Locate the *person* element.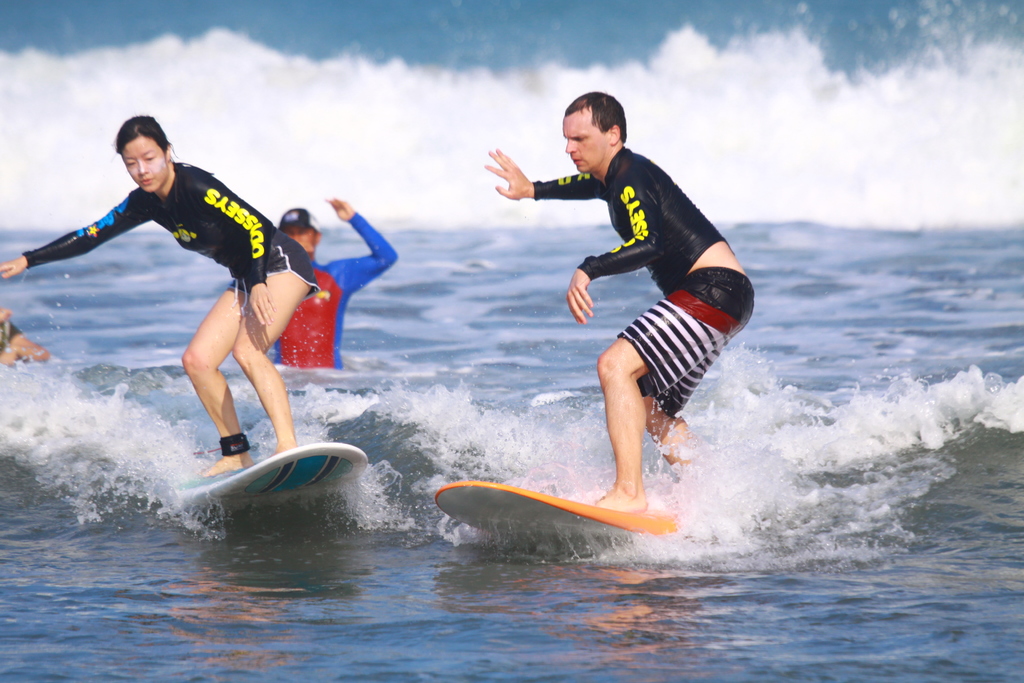
Element bbox: {"x1": 0, "y1": 299, "x2": 55, "y2": 363}.
